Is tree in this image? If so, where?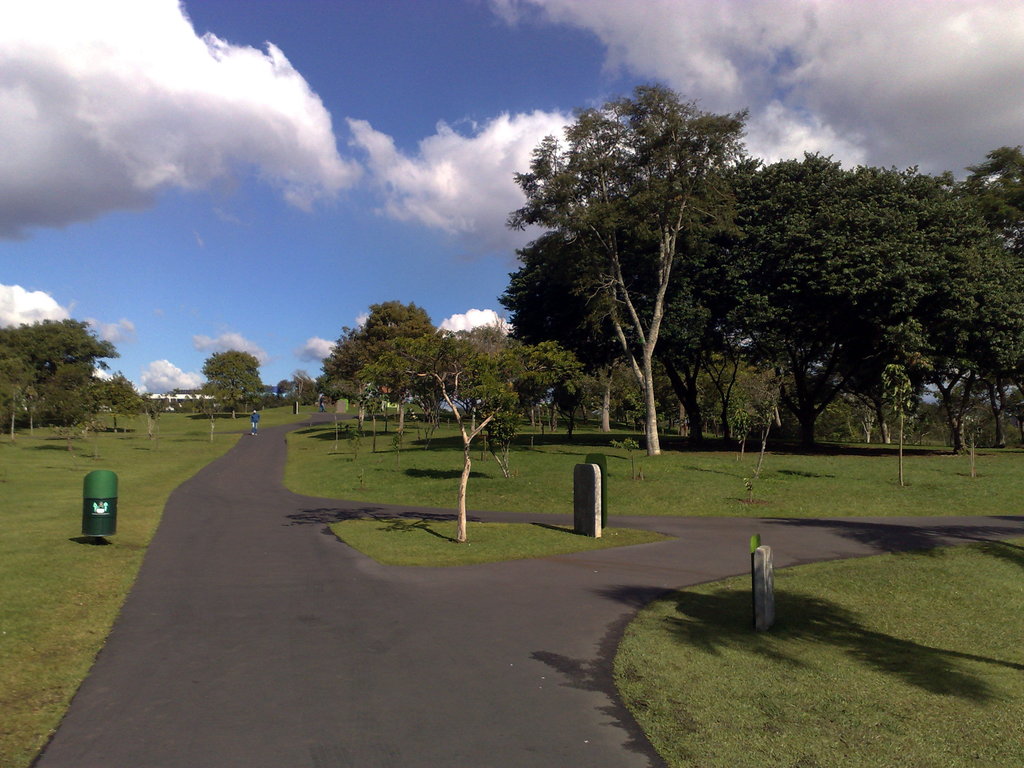
Yes, at {"x1": 879, "y1": 359, "x2": 916, "y2": 488}.
